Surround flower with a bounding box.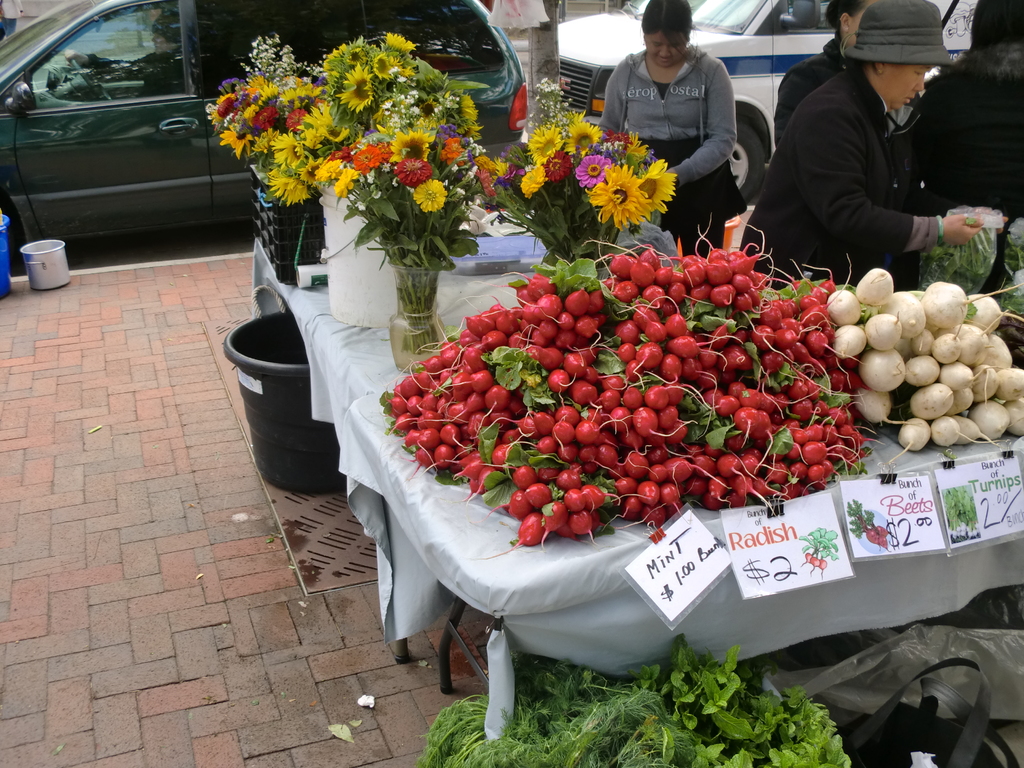
BBox(572, 108, 584, 125).
